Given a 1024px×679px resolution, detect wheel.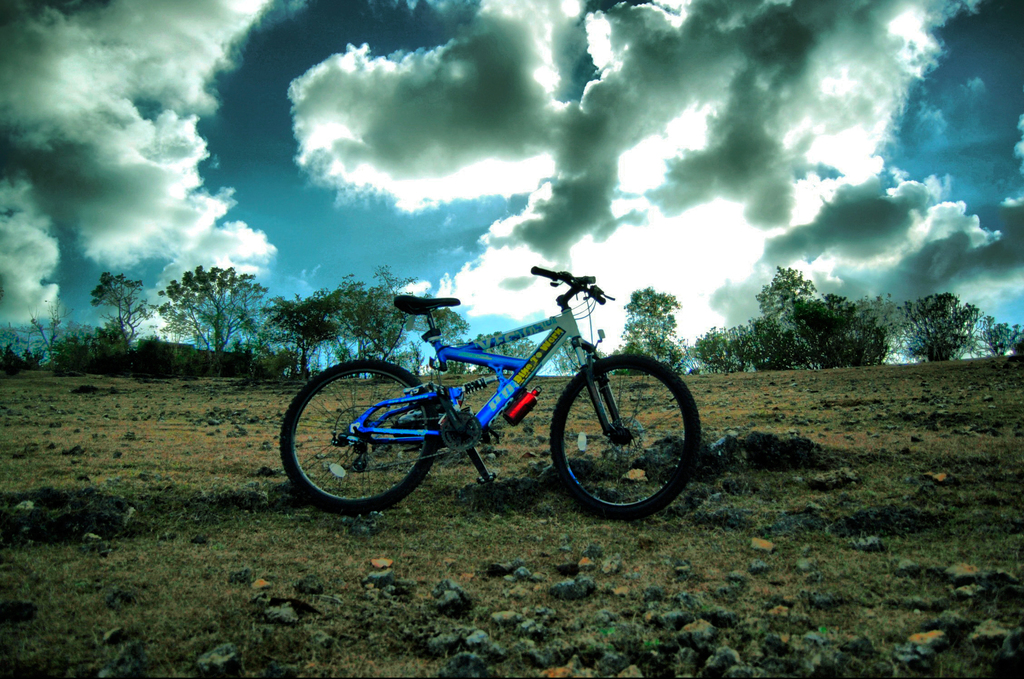
bbox(436, 407, 476, 455).
